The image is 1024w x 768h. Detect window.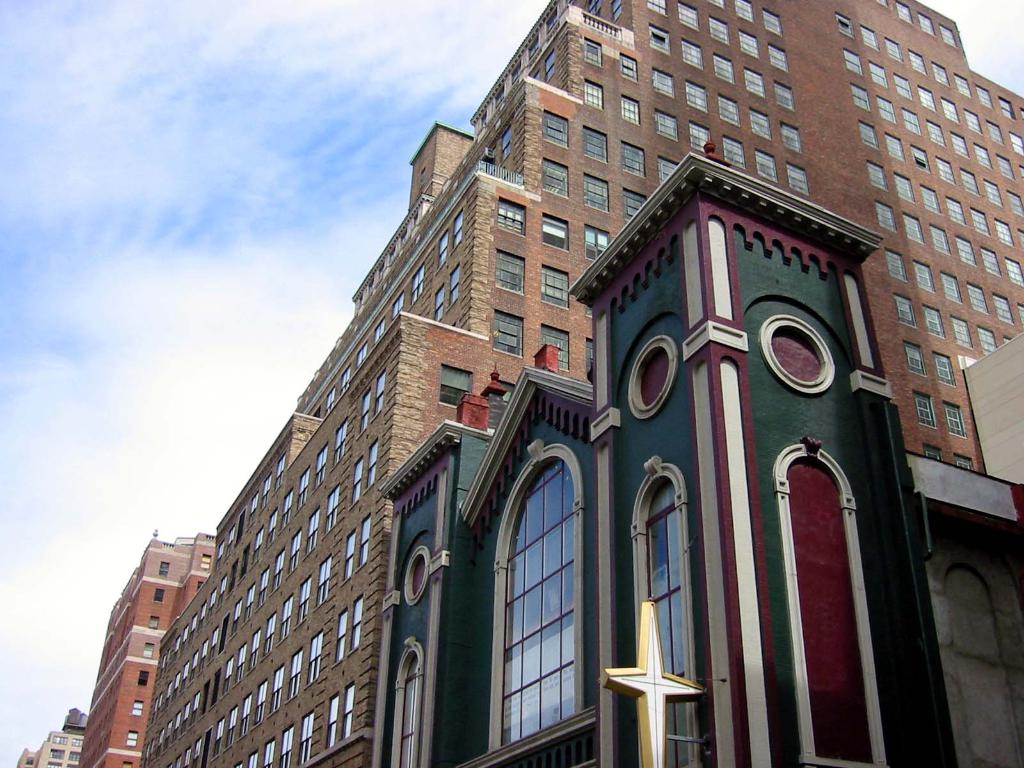
Detection: pyautogui.locateOnScreen(248, 749, 259, 767).
